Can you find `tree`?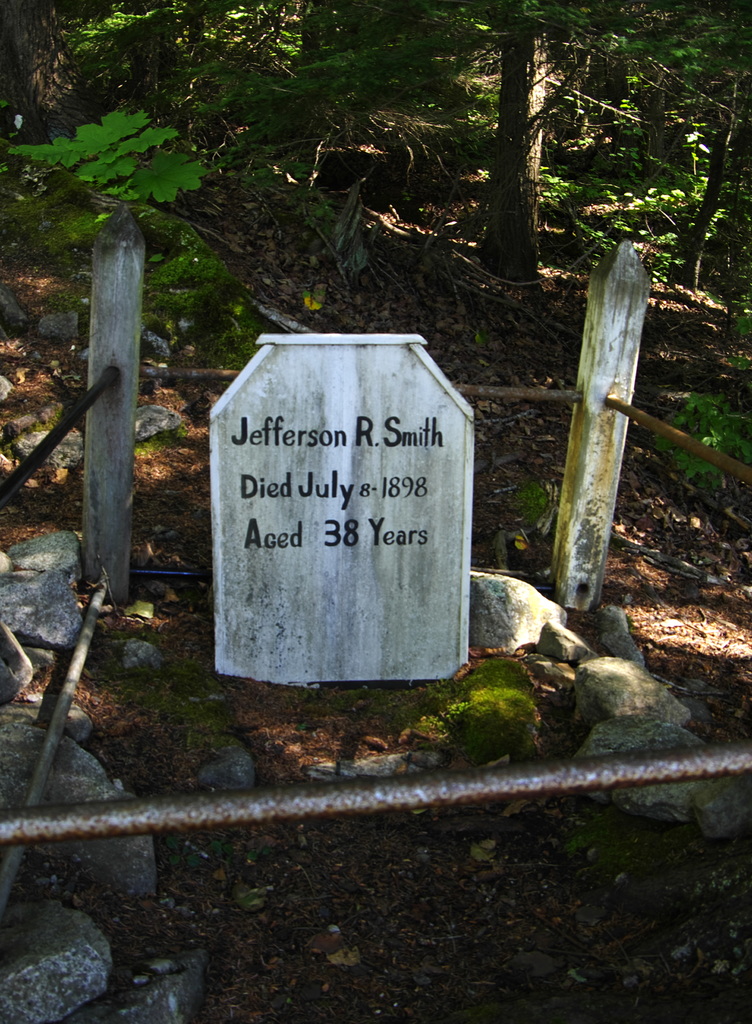
Yes, bounding box: 453/0/678/278.
